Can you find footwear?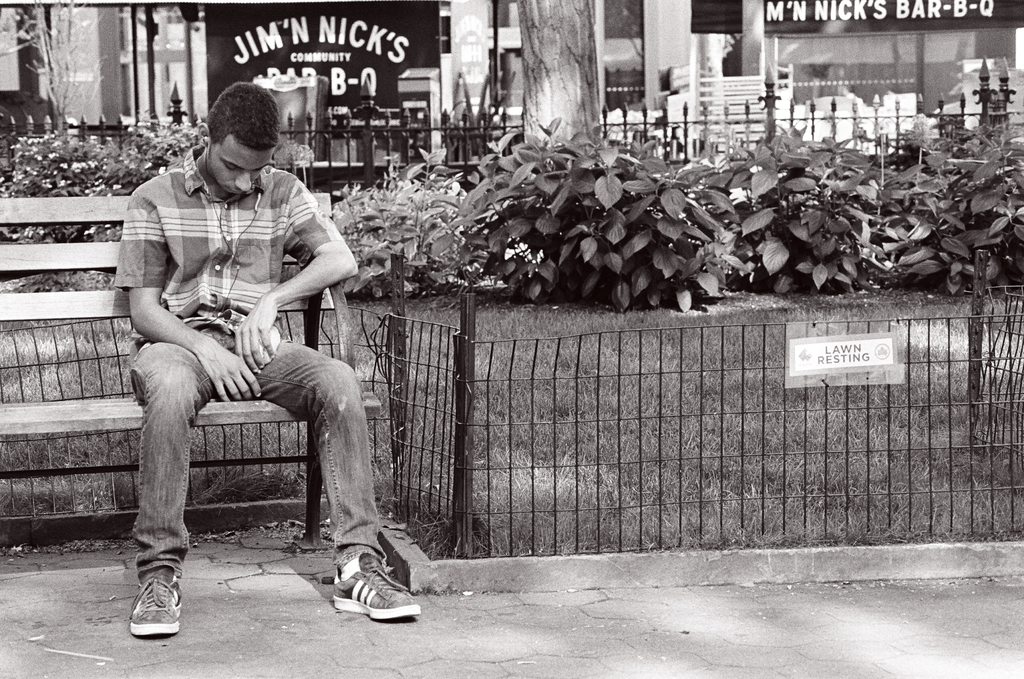
Yes, bounding box: 335,560,422,620.
